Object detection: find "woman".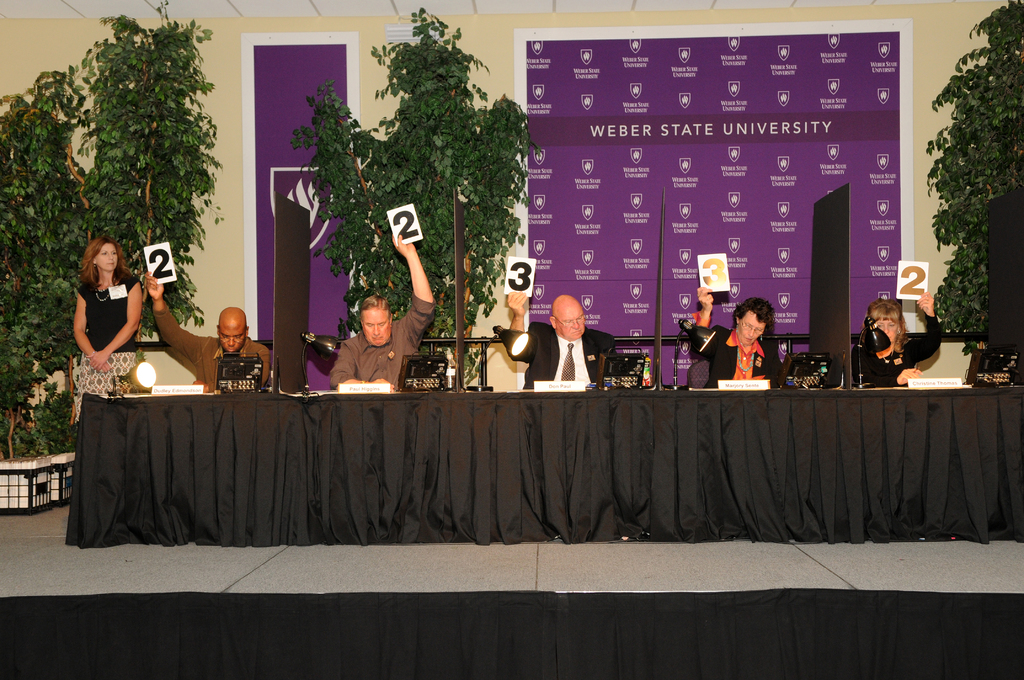
687 283 790 392.
